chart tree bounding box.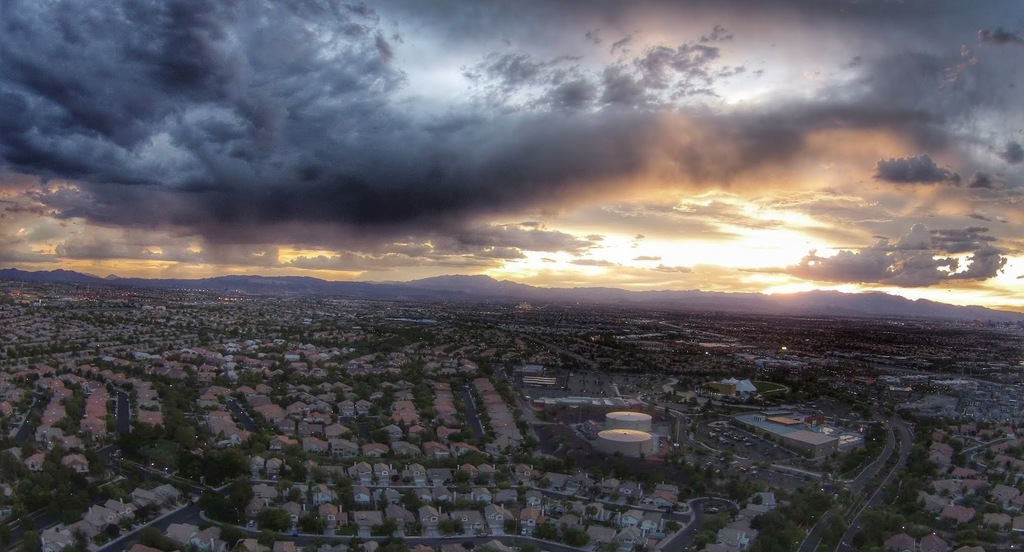
Charted: locate(371, 429, 388, 442).
